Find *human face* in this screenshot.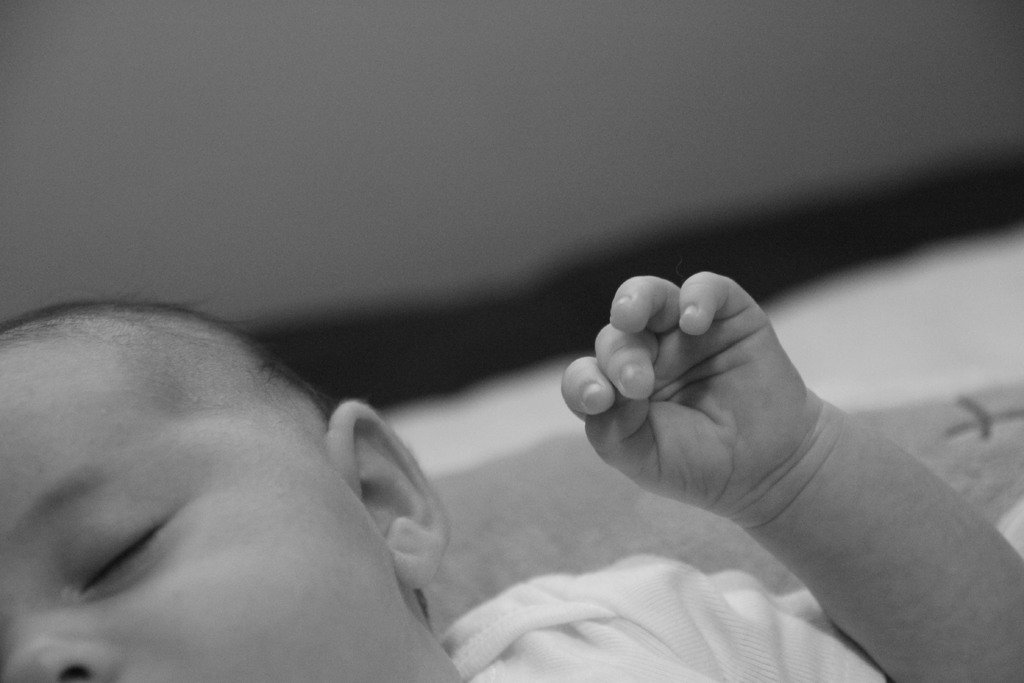
The bounding box for *human face* is [x1=0, y1=359, x2=408, y2=682].
